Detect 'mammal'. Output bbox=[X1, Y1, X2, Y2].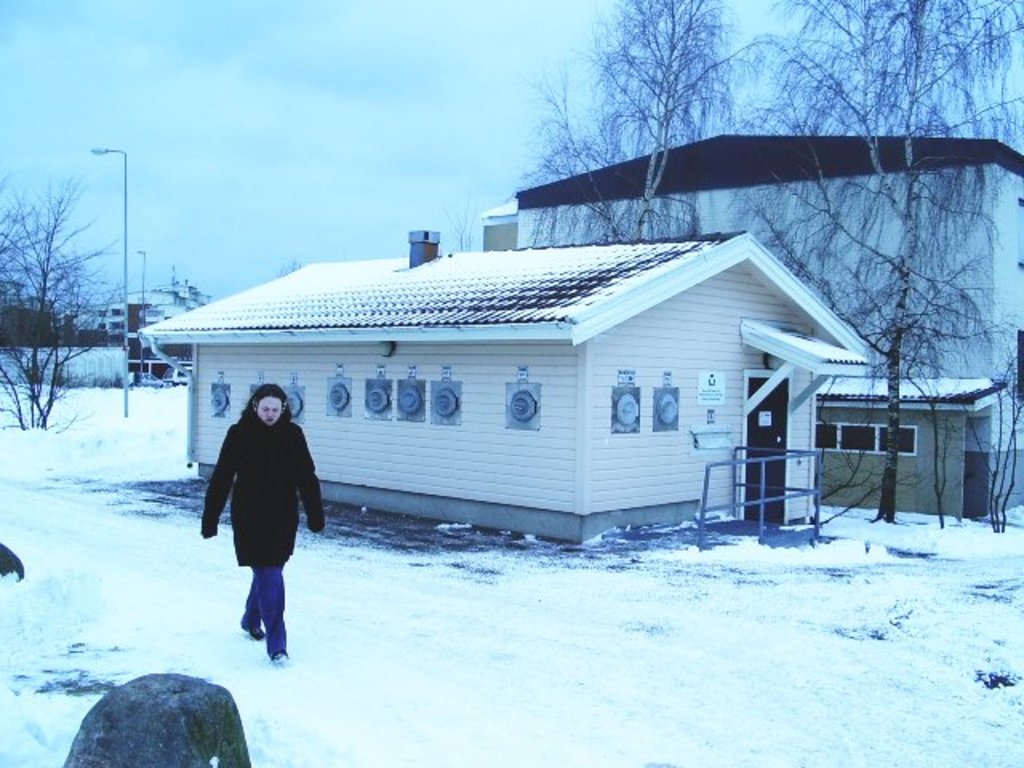
bbox=[186, 400, 317, 634].
